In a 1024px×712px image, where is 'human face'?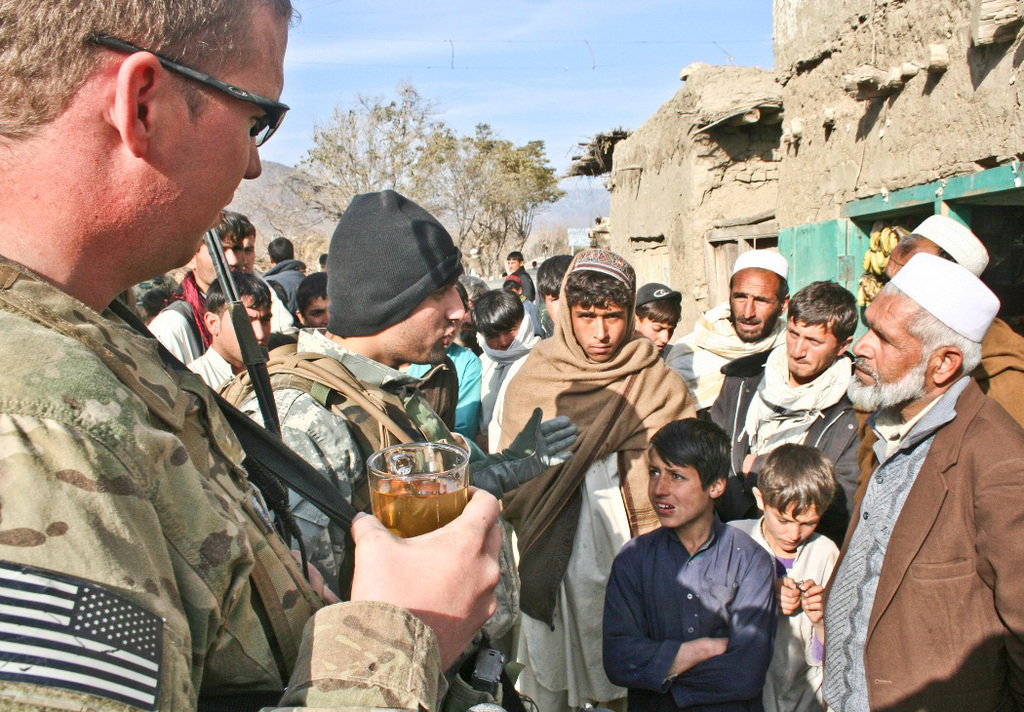
{"left": 571, "top": 293, "right": 629, "bottom": 361}.
